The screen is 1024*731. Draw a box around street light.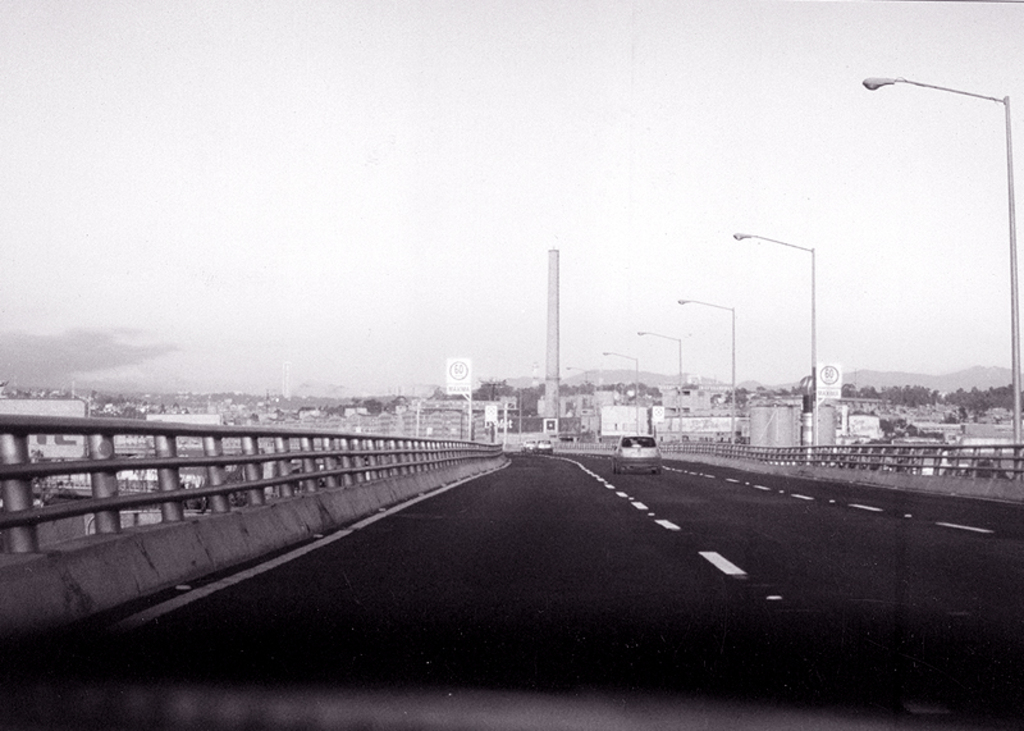
{"left": 861, "top": 70, "right": 1023, "bottom": 479}.
